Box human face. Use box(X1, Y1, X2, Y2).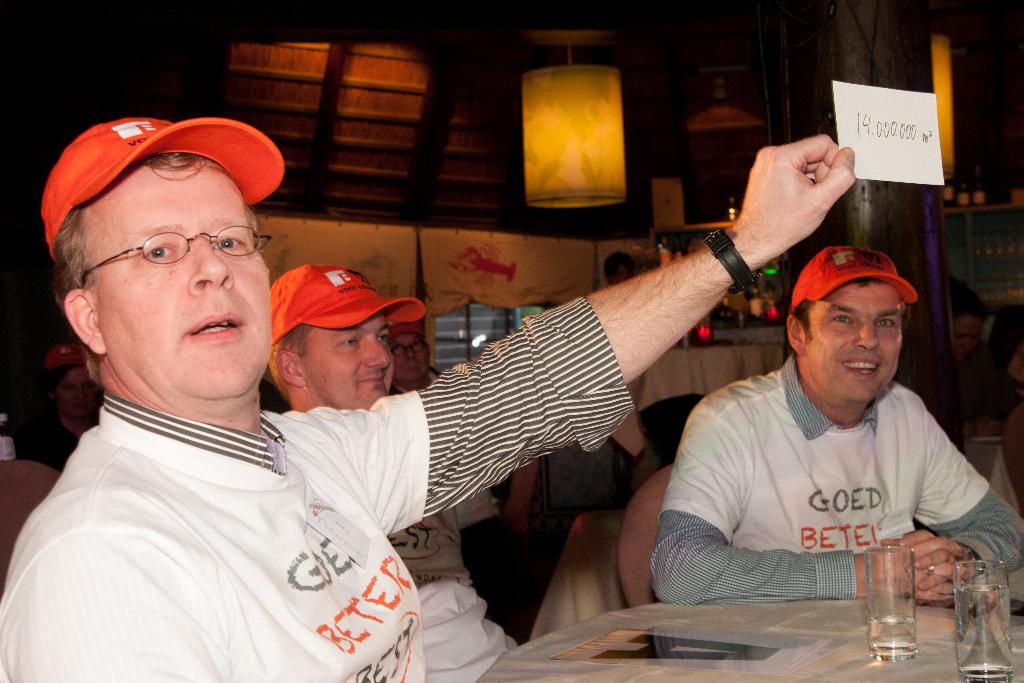
box(97, 162, 269, 399).
